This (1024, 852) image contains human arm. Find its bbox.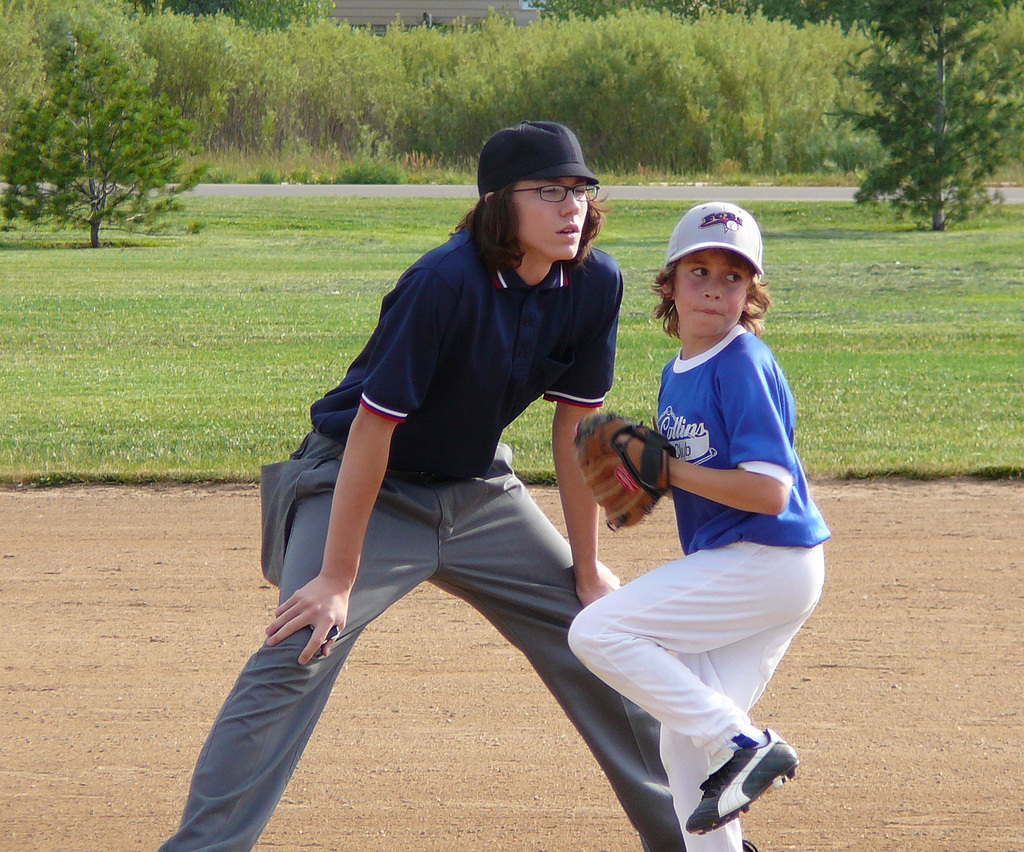
bbox=(544, 259, 626, 615).
